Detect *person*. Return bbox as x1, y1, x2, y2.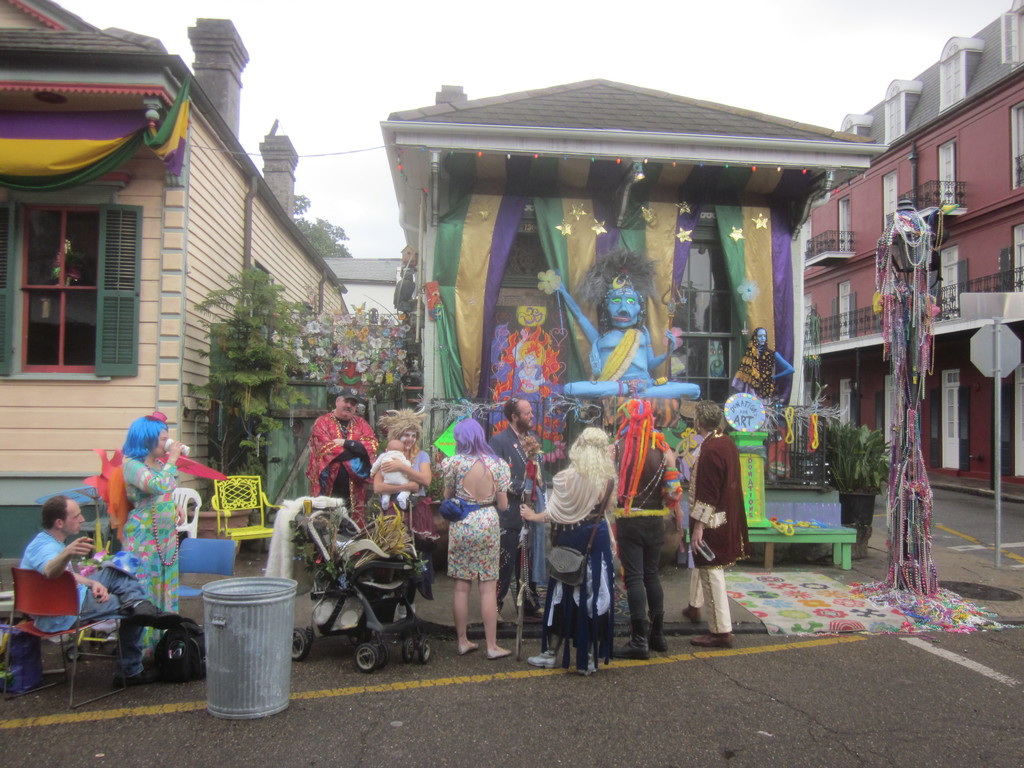
489, 397, 546, 623.
